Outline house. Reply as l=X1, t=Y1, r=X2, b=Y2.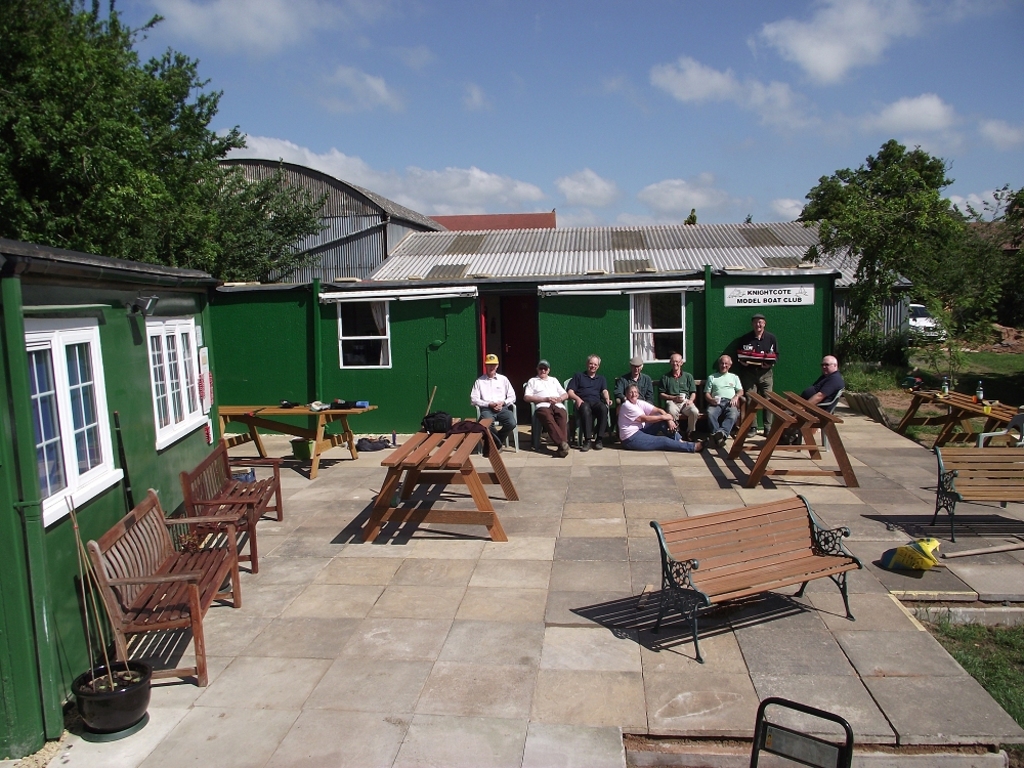
l=187, t=148, r=571, b=276.
